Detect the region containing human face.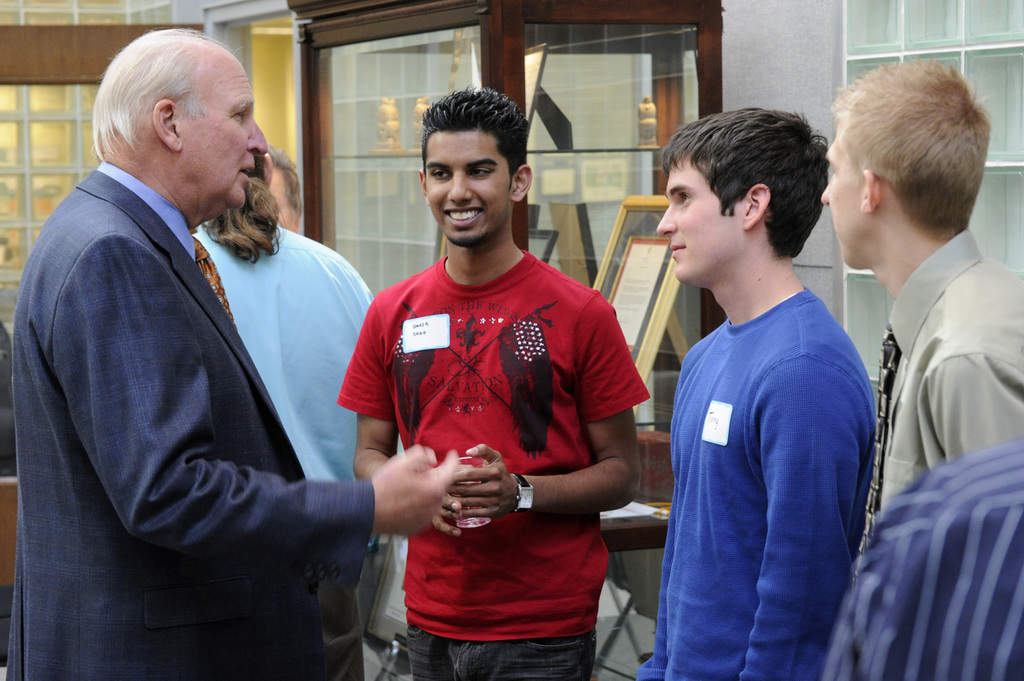
{"left": 424, "top": 130, "right": 516, "bottom": 252}.
